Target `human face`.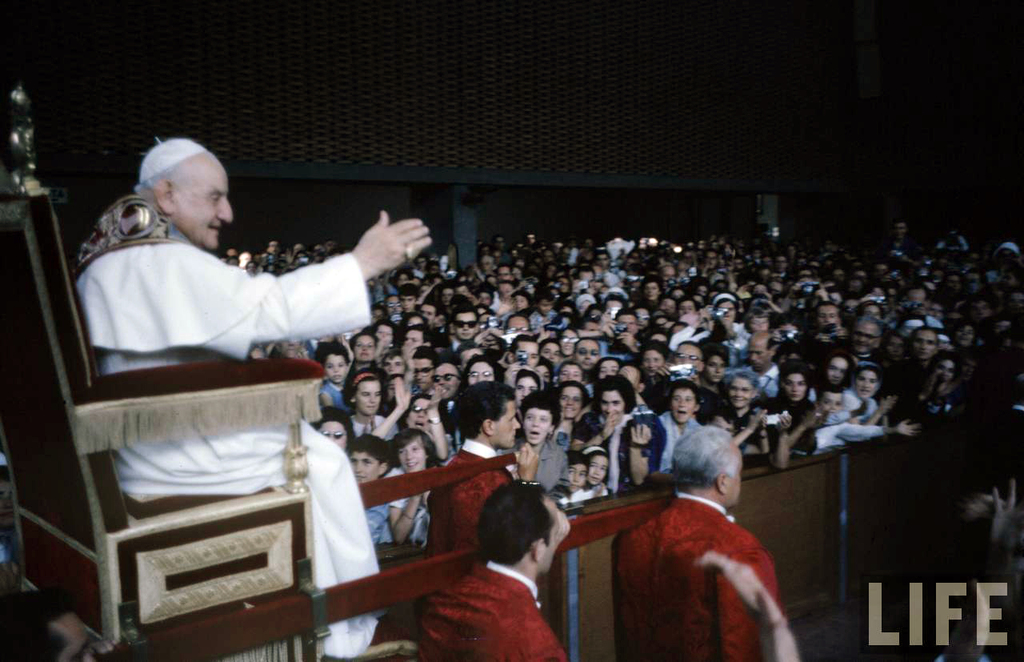
Target region: left=588, top=311, right=601, bottom=319.
